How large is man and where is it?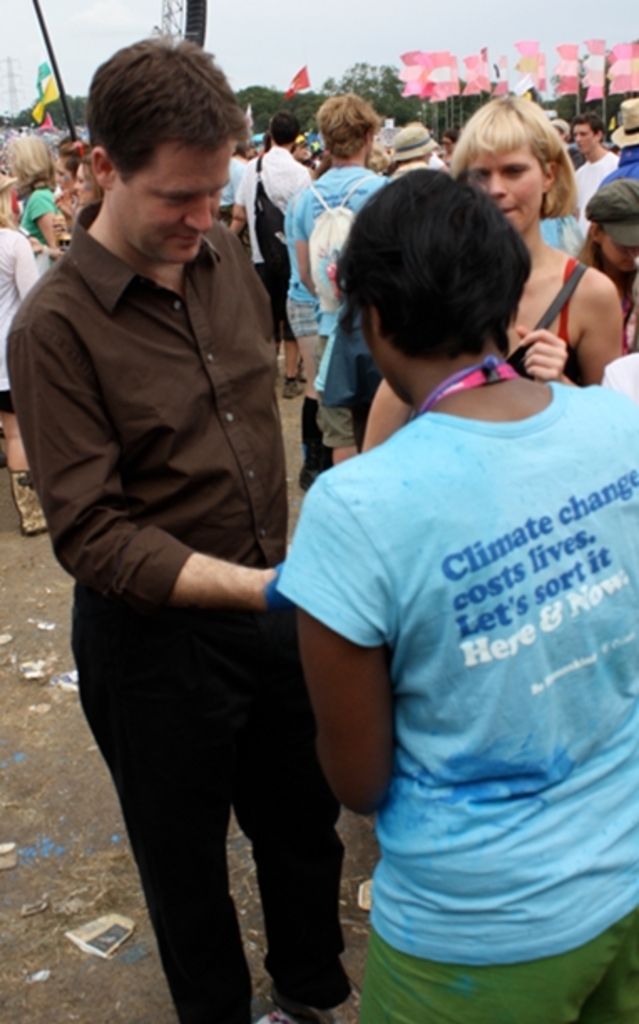
Bounding box: detection(565, 115, 624, 234).
